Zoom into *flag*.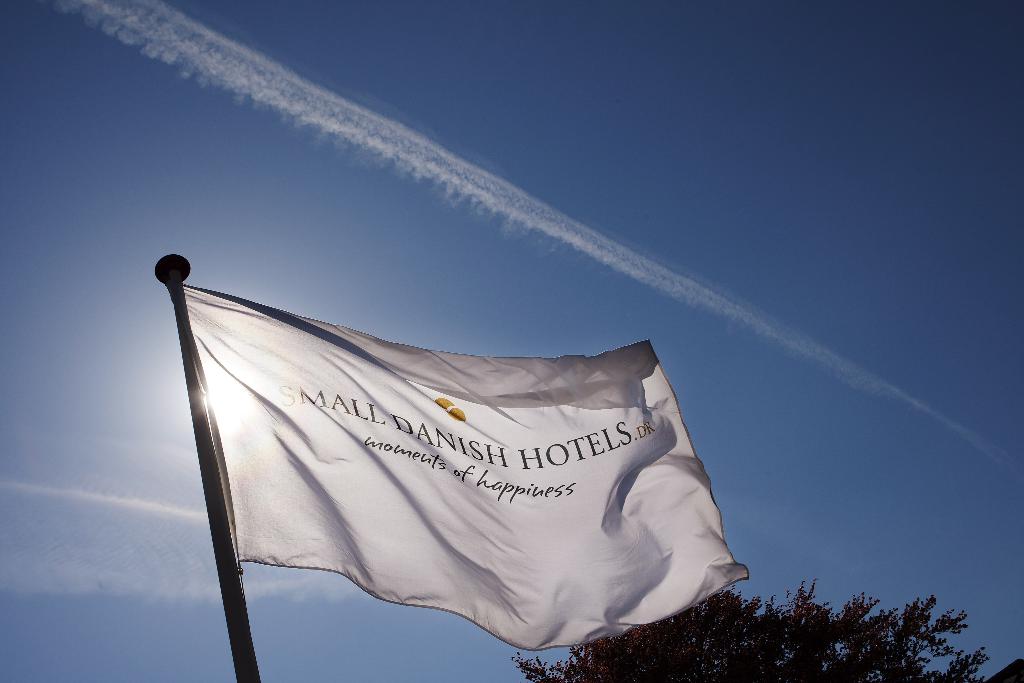
Zoom target: (149,273,712,659).
